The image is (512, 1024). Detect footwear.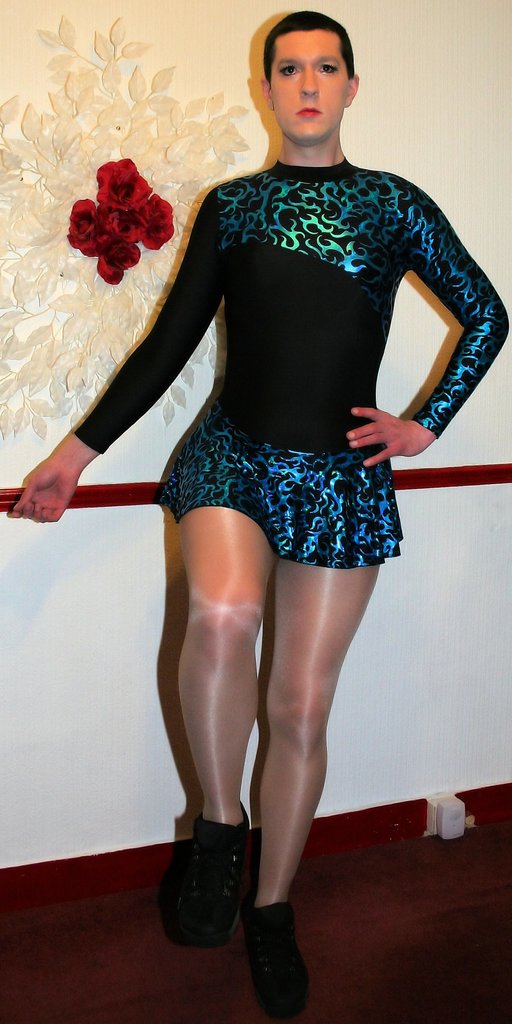
Detection: (233,885,310,1014).
